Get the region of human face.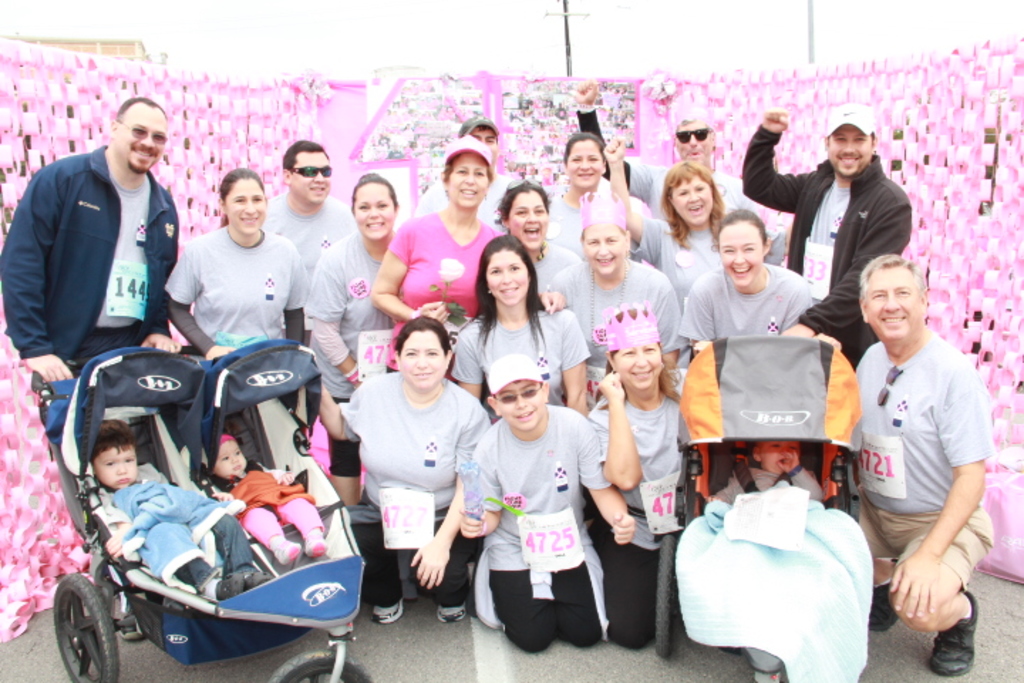
[347,181,397,235].
